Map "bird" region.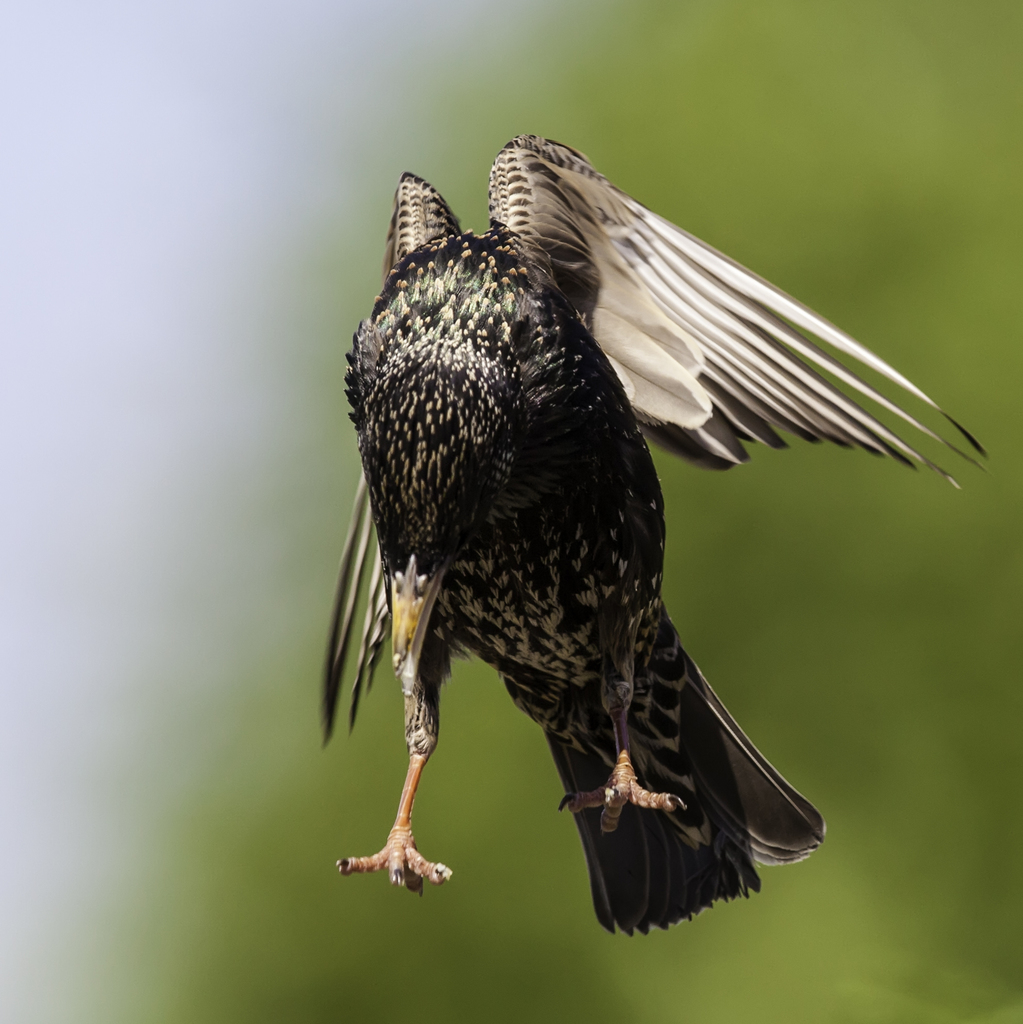
Mapped to (308, 129, 999, 941).
